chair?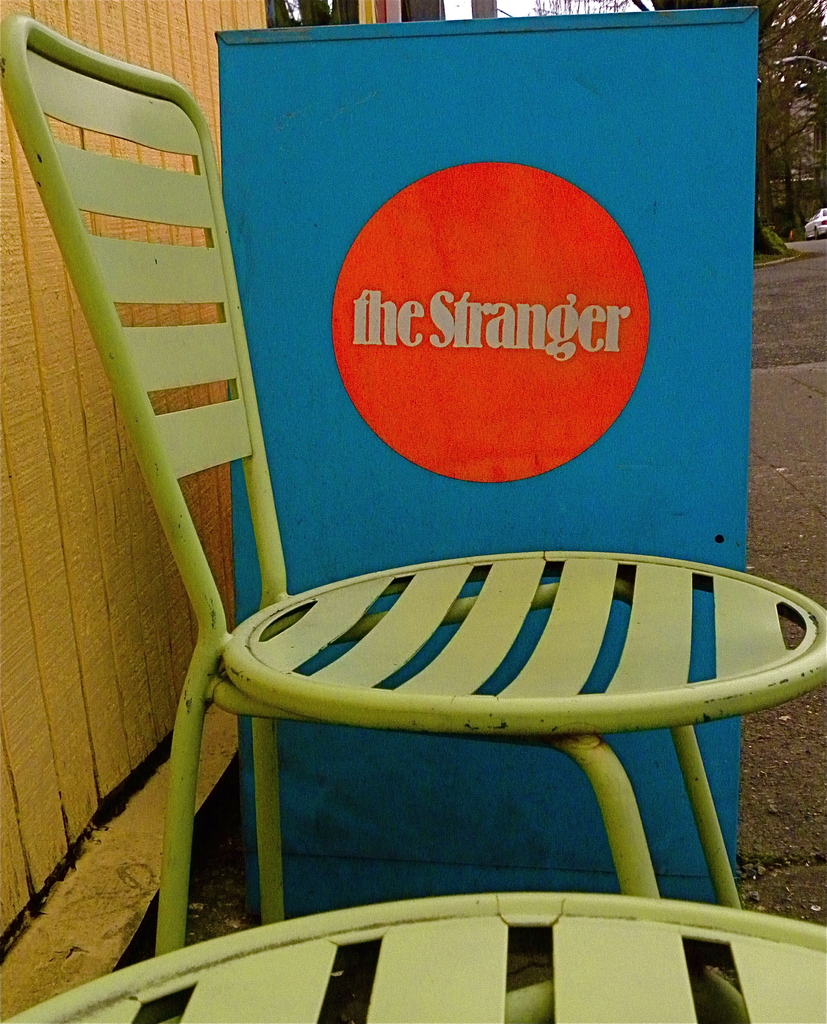
locate(0, 7, 826, 902)
